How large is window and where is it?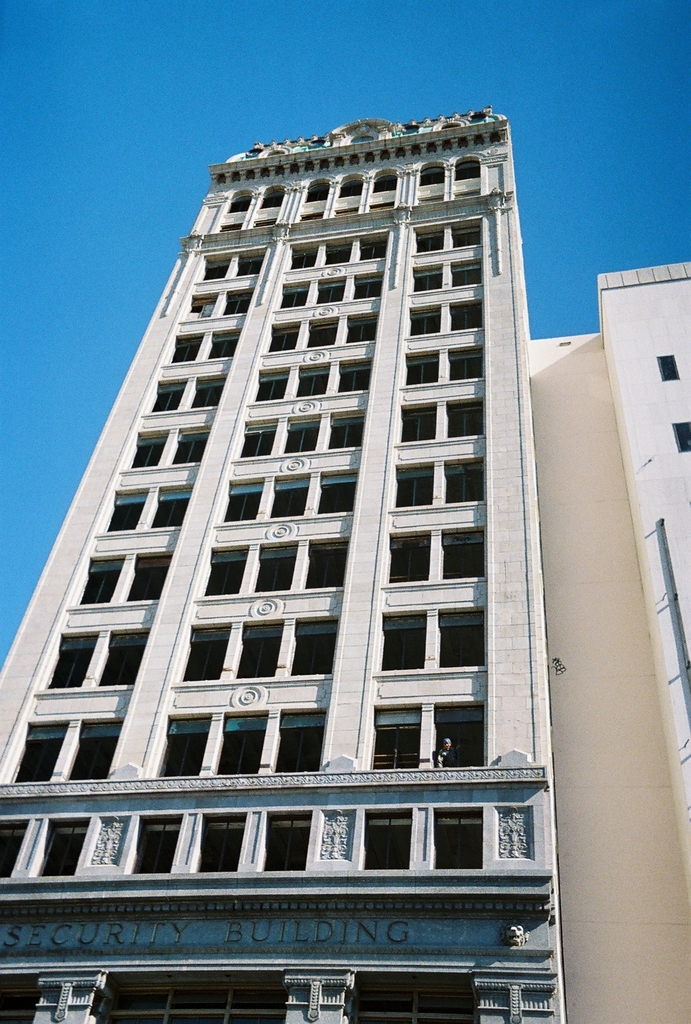
Bounding box: [x1=408, y1=353, x2=438, y2=384].
